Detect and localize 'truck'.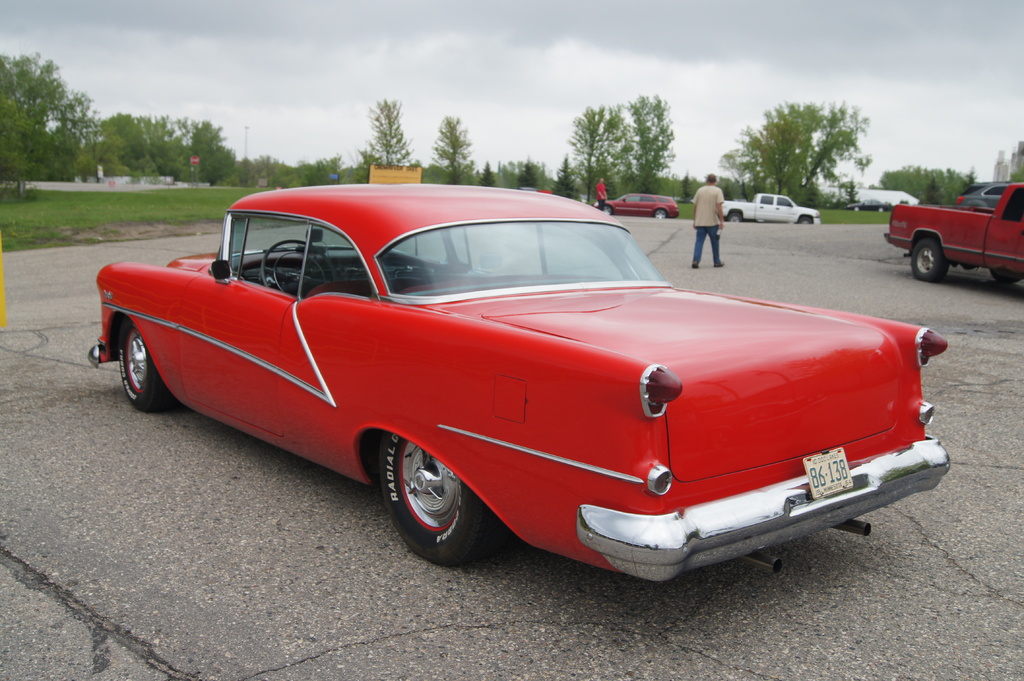
Localized at BBox(721, 187, 822, 227).
